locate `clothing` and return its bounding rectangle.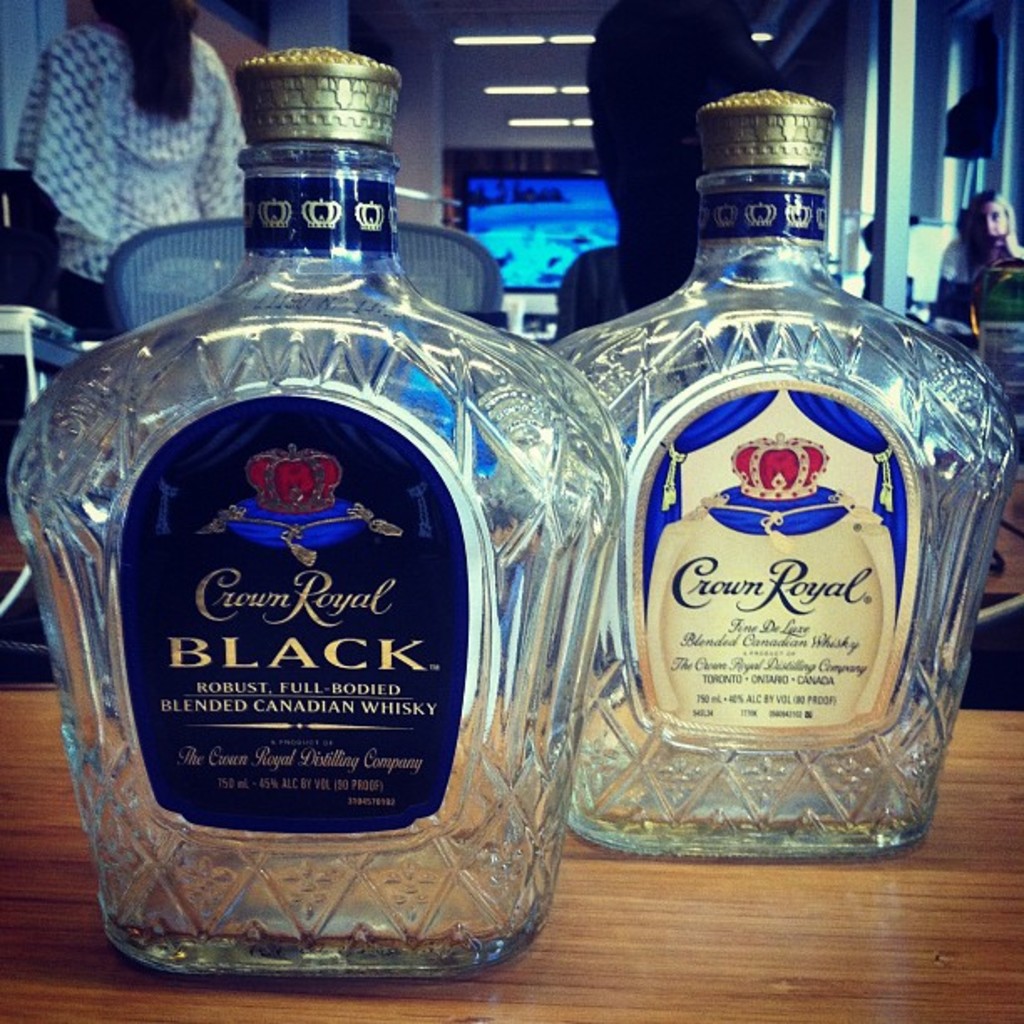
[x1=0, y1=0, x2=266, y2=323].
